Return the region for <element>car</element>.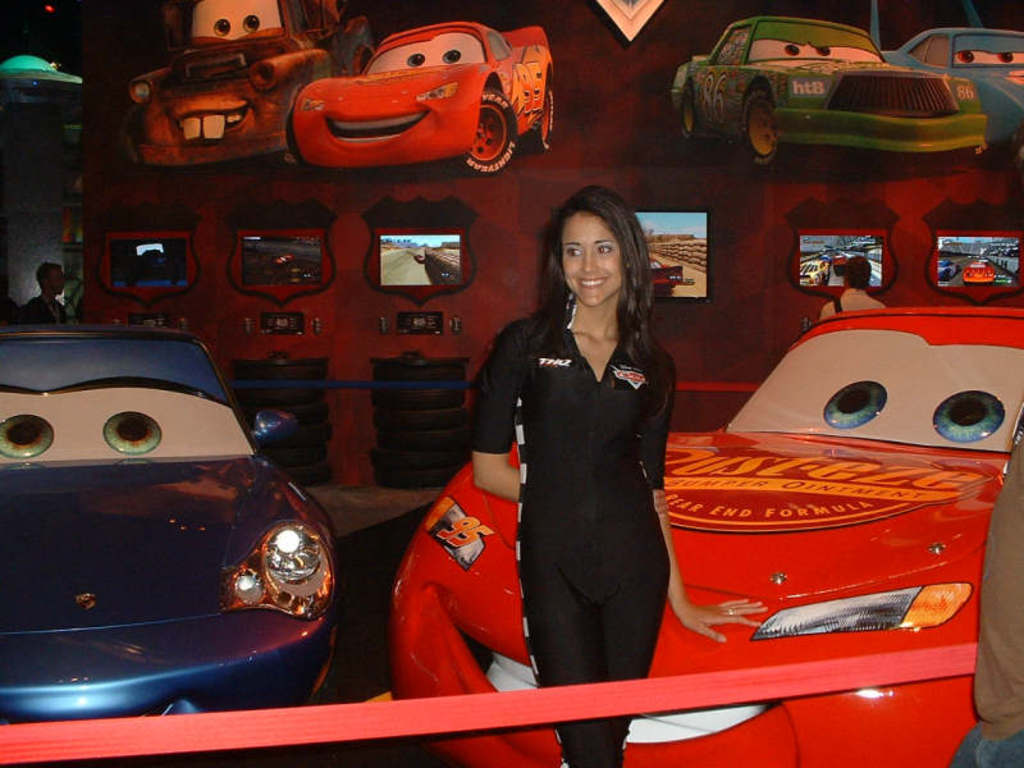
bbox=[882, 22, 1023, 145].
